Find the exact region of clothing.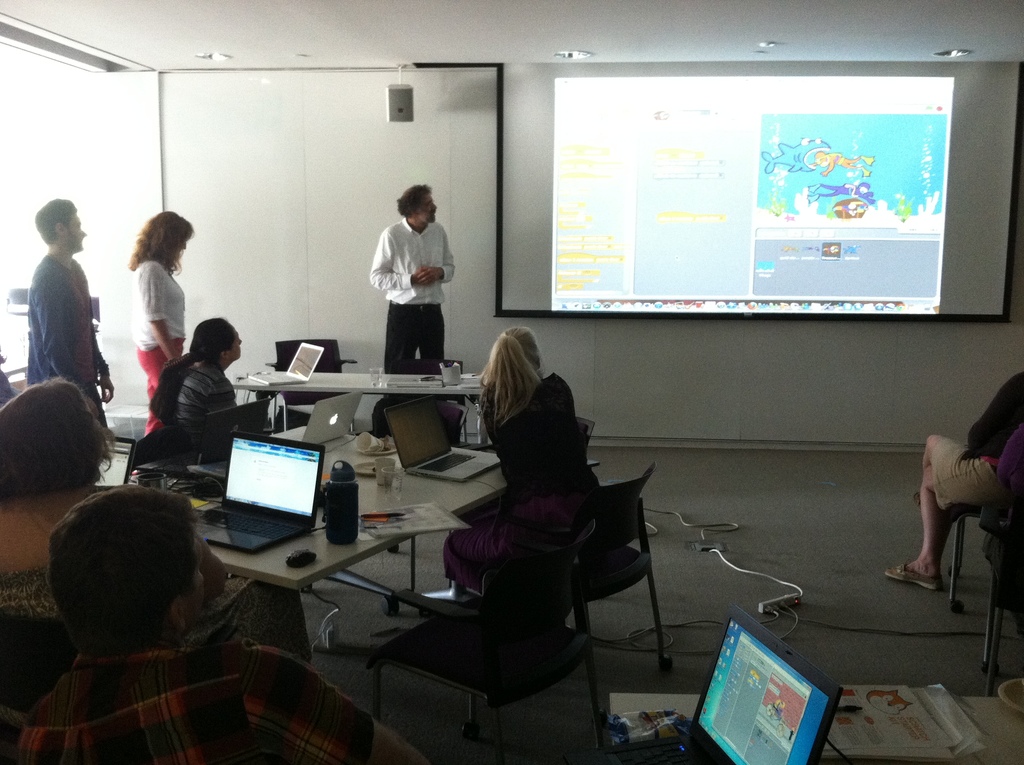
Exact region: 139 255 186 431.
